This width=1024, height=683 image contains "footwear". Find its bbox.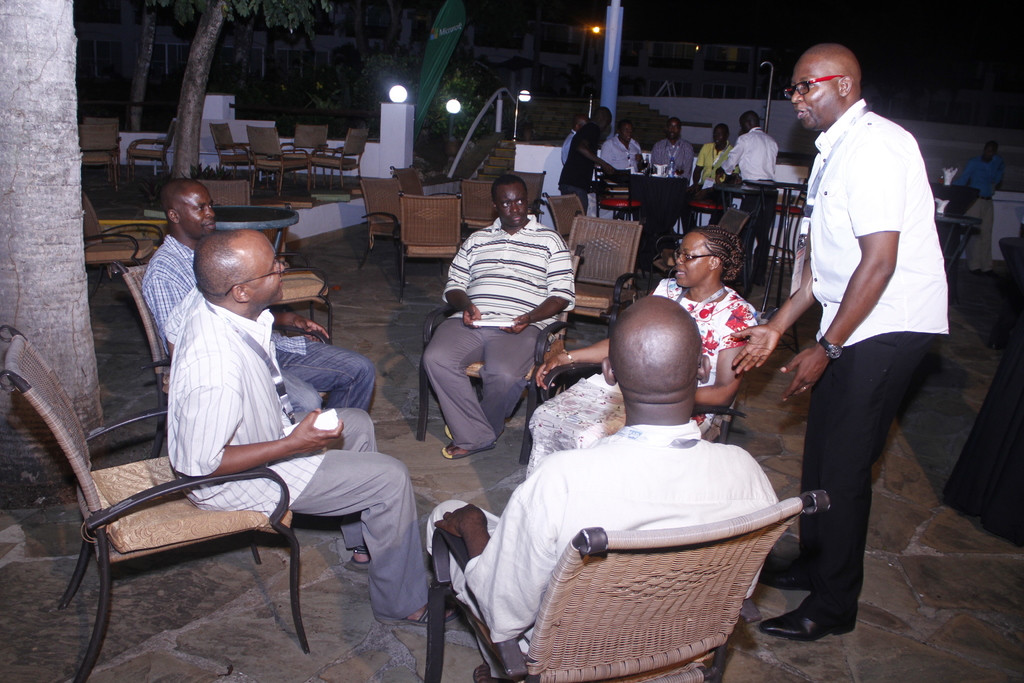
[753, 555, 819, 597].
